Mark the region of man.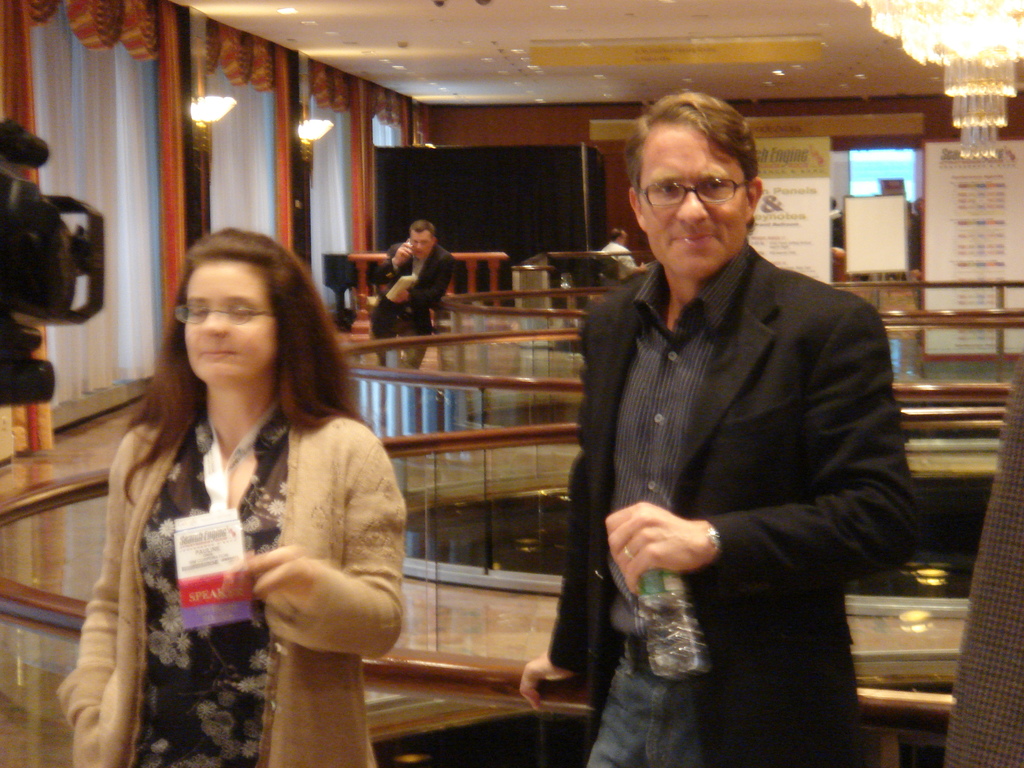
Region: rect(546, 101, 909, 755).
